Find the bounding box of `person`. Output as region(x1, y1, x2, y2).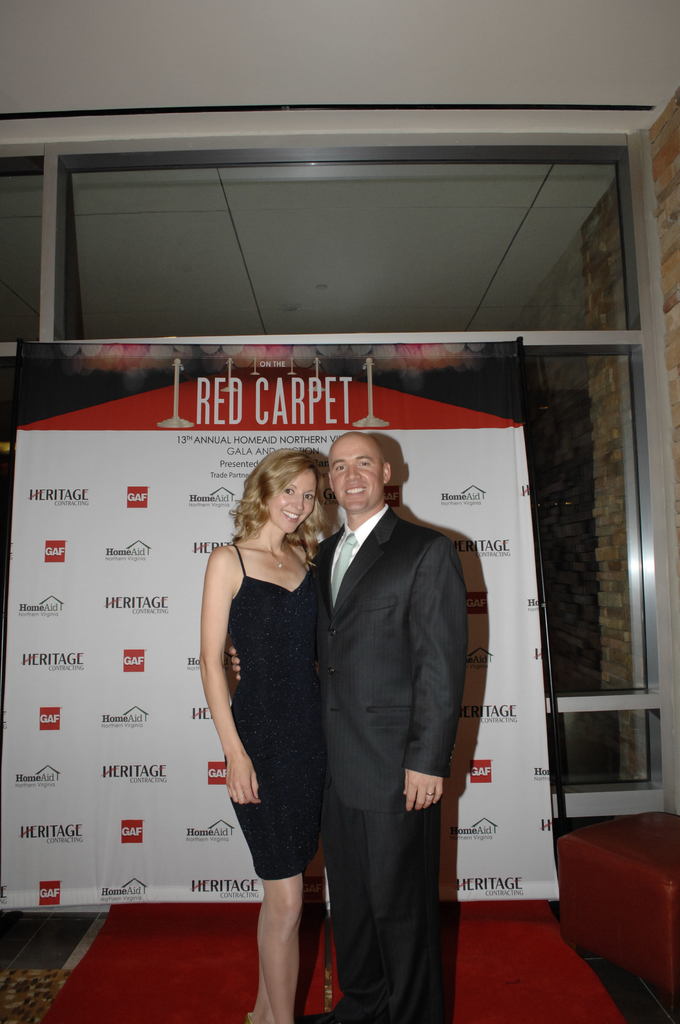
region(298, 381, 476, 1011).
